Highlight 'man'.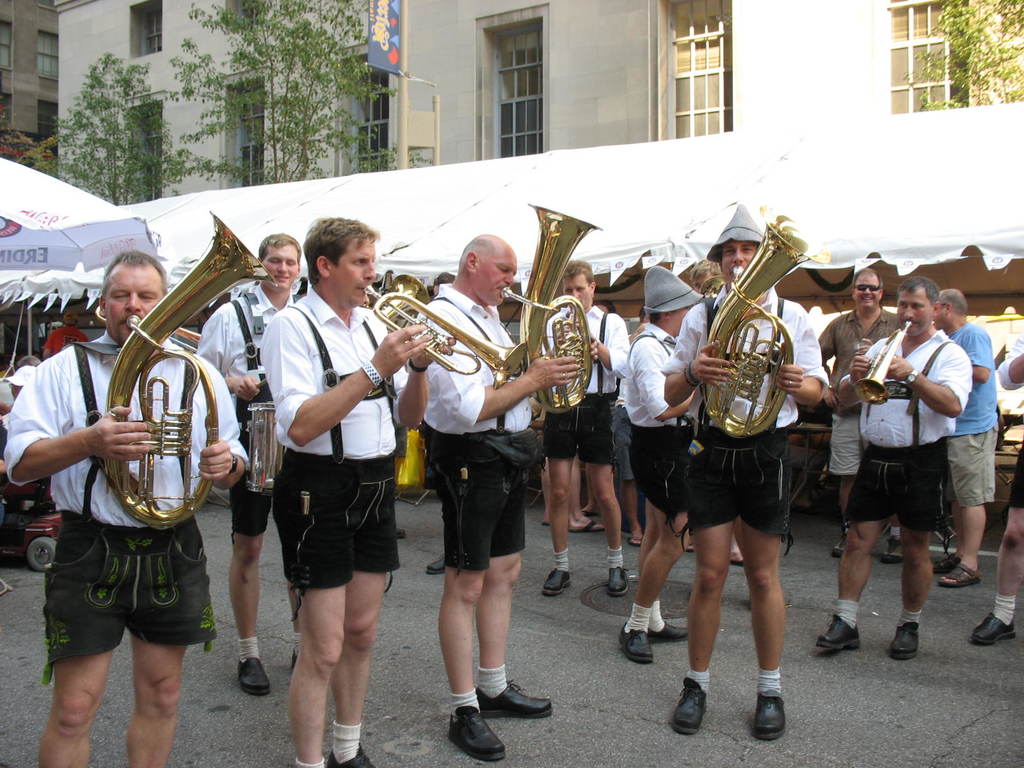
Highlighted region: <box>964,329,1023,644</box>.
